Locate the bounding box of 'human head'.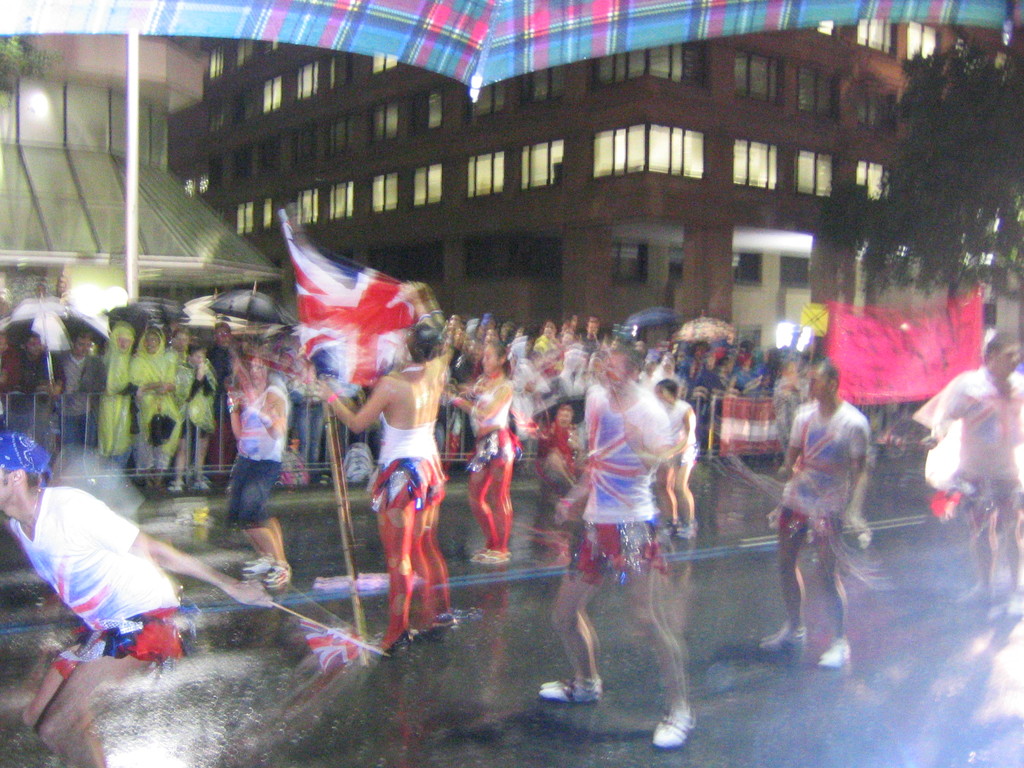
Bounding box: {"left": 480, "top": 339, "right": 509, "bottom": 376}.
